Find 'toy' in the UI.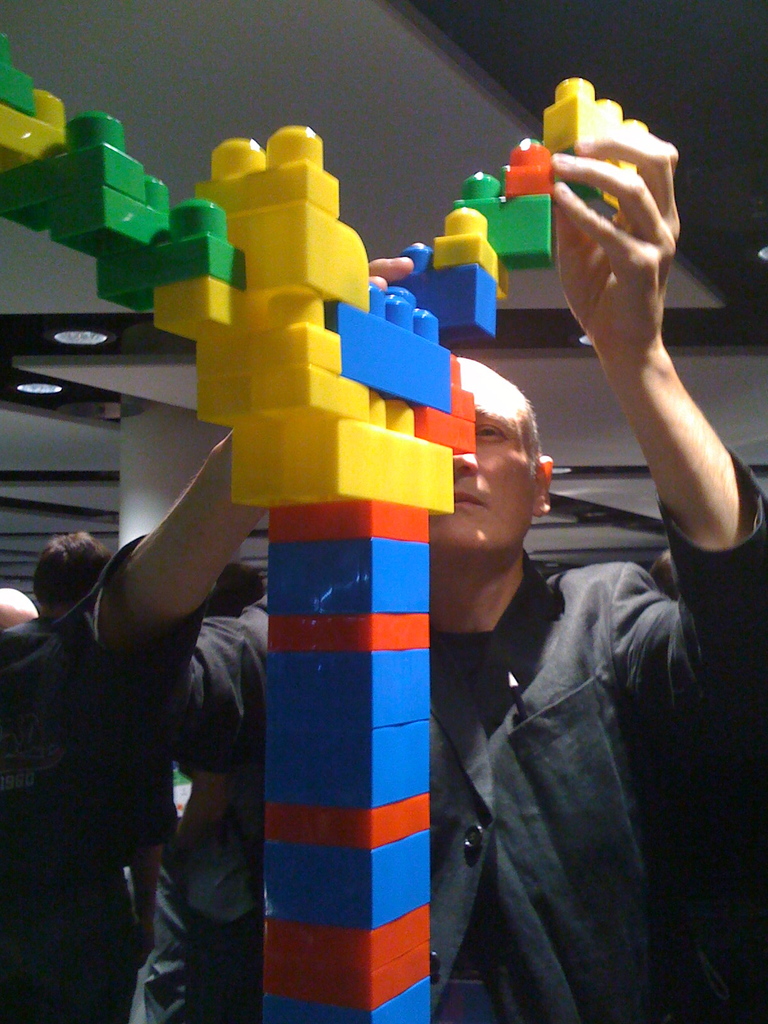
UI element at [x1=192, y1=122, x2=340, y2=216].
